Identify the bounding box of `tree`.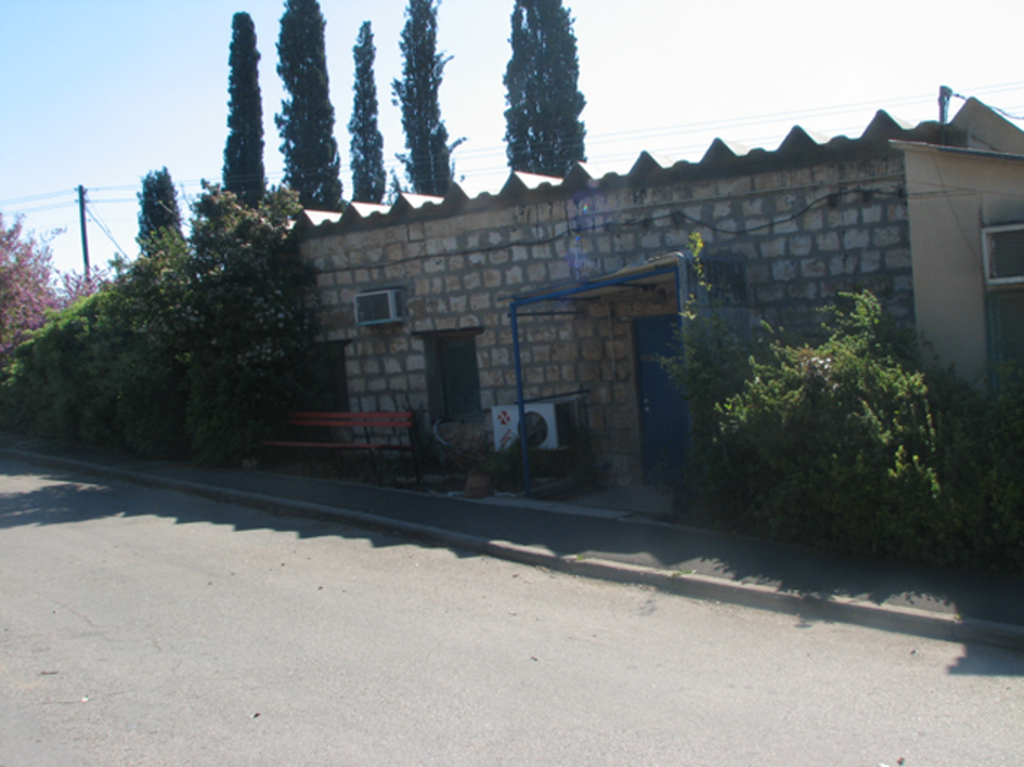
<box>222,9,269,204</box>.
